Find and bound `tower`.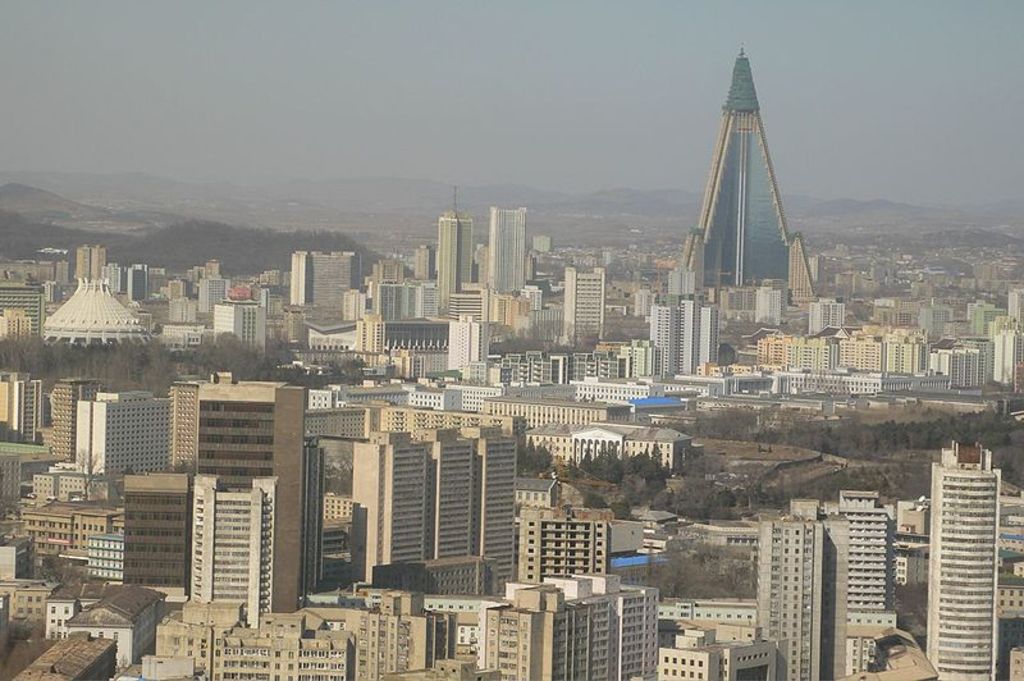
Bound: l=76, t=239, r=105, b=283.
